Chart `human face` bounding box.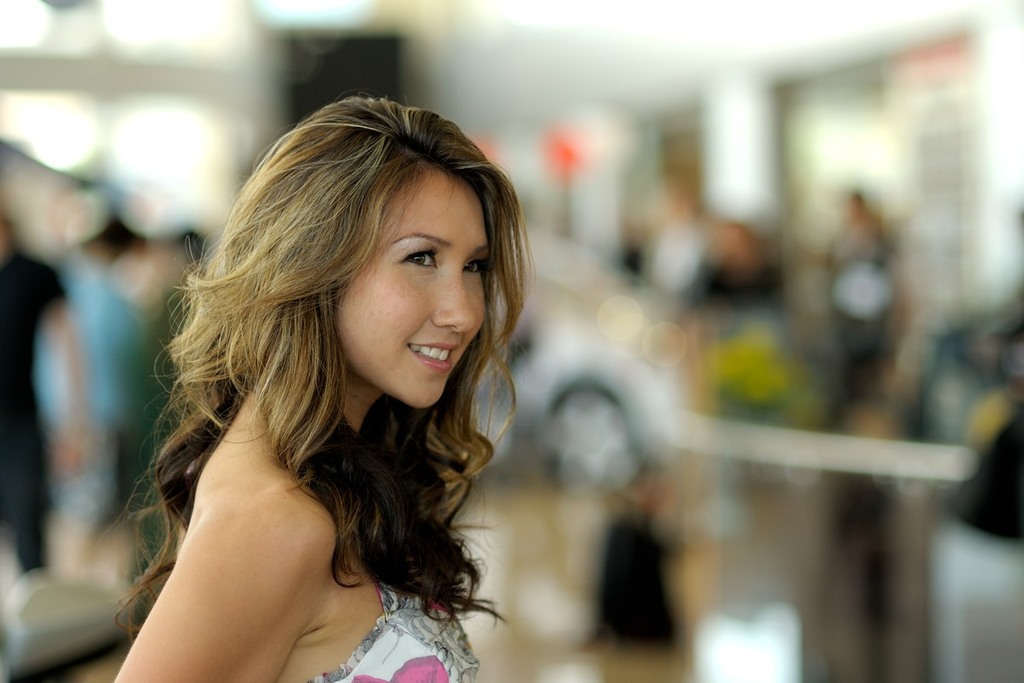
Charted: left=340, top=165, right=487, bottom=412.
